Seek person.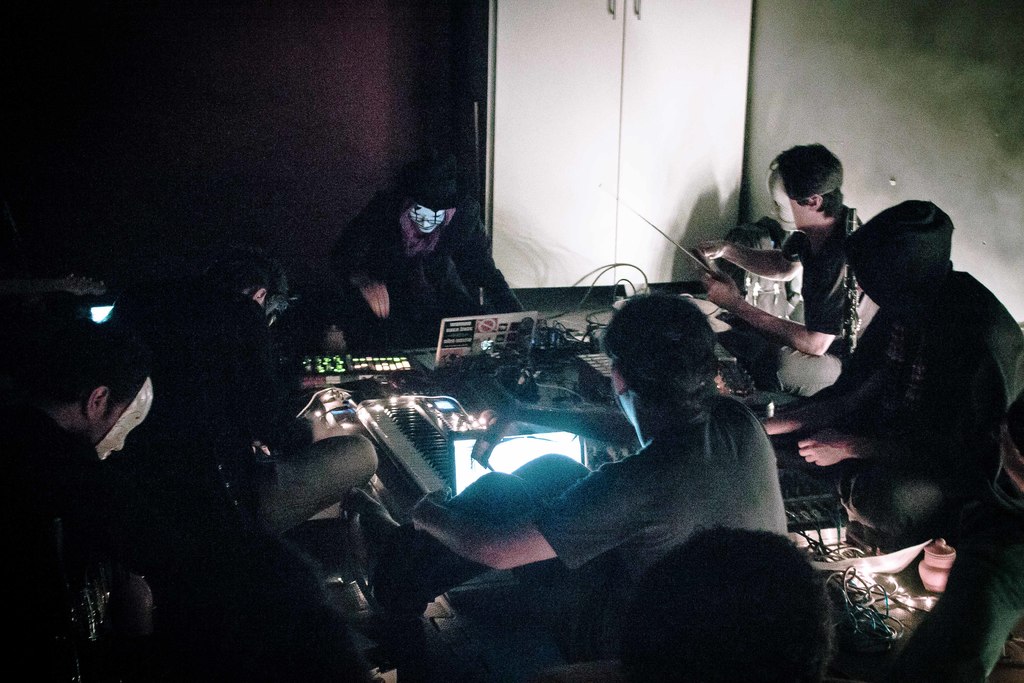
bbox=[339, 149, 529, 352].
